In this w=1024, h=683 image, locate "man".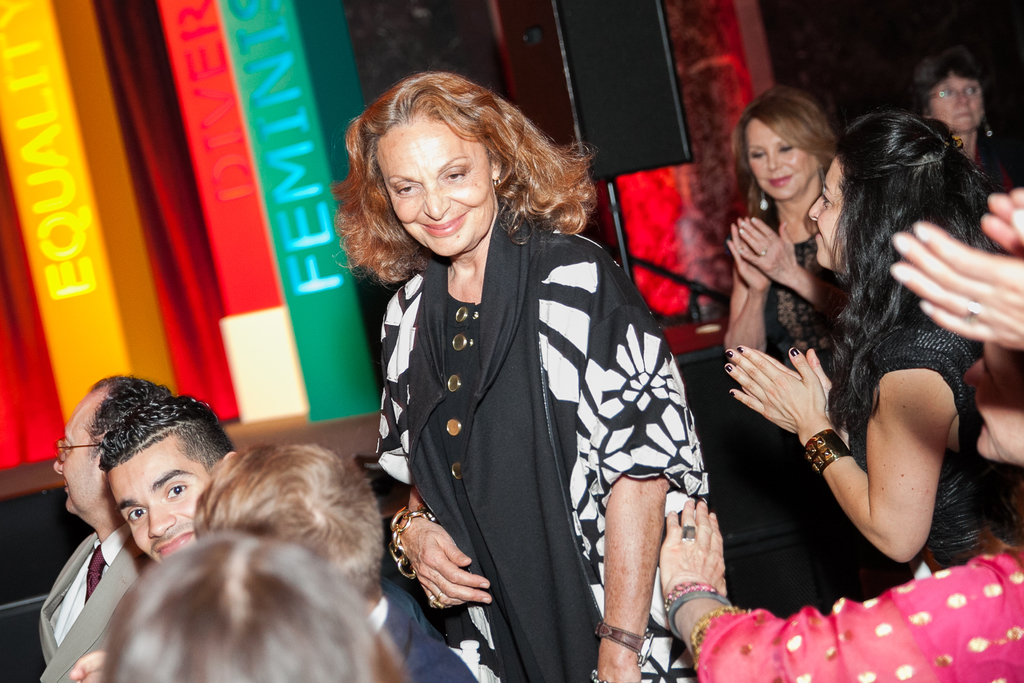
Bounding box: l=101, t=388, r=239, b=563.
